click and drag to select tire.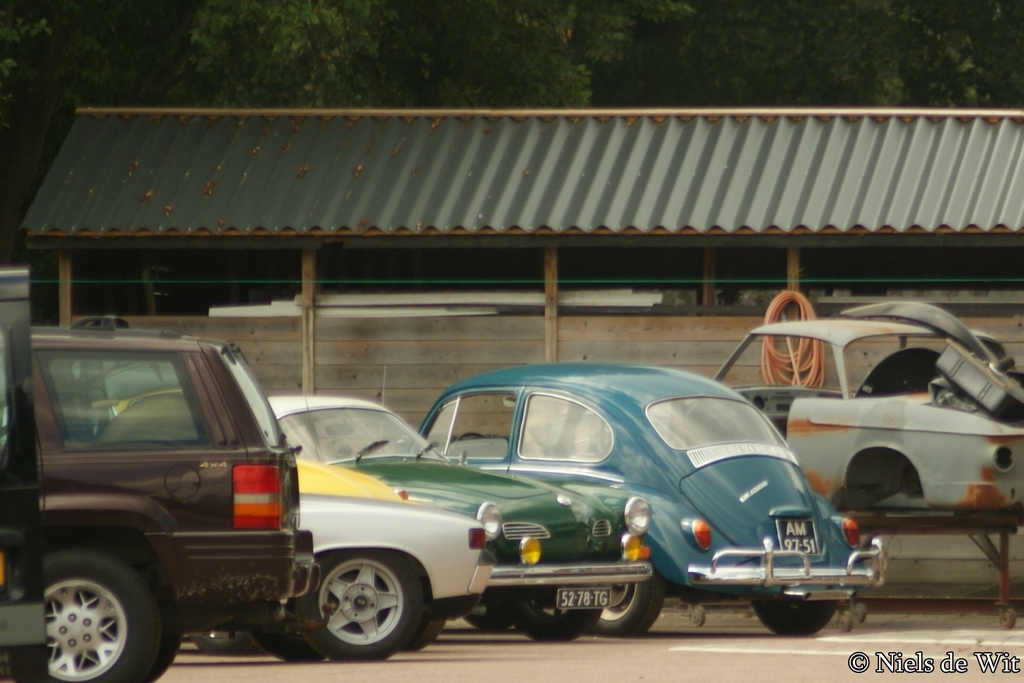
Selection: region(688, 602, 705, 625).
